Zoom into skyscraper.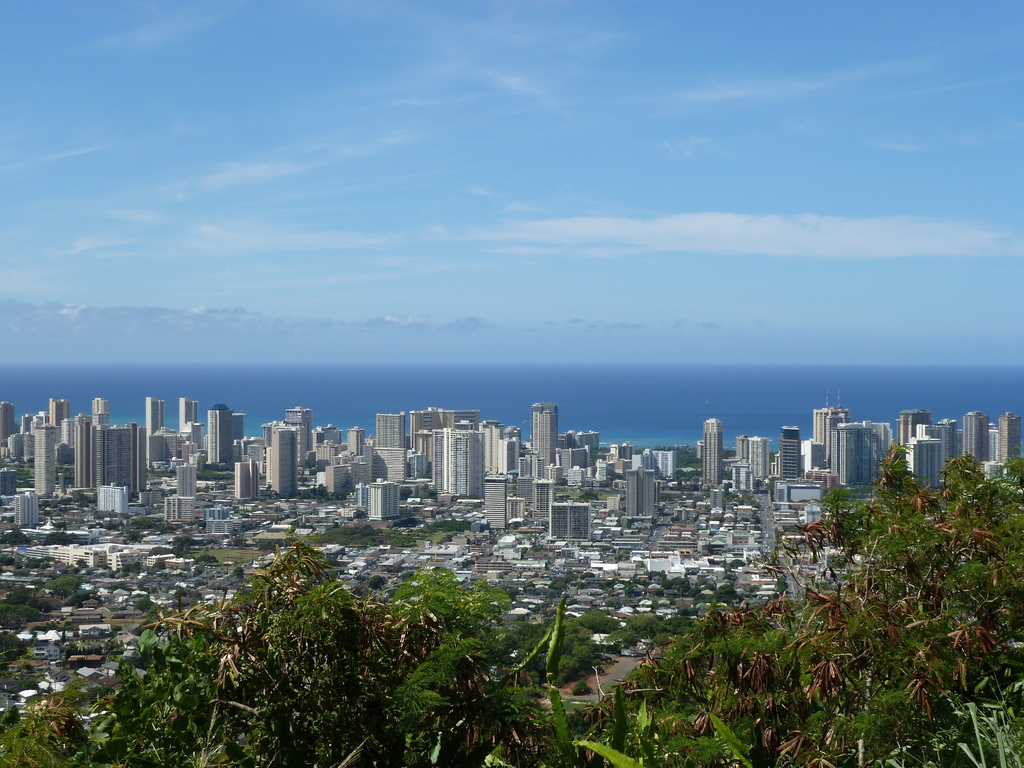
Zoom target: crop(962, 412, 989, 463).
